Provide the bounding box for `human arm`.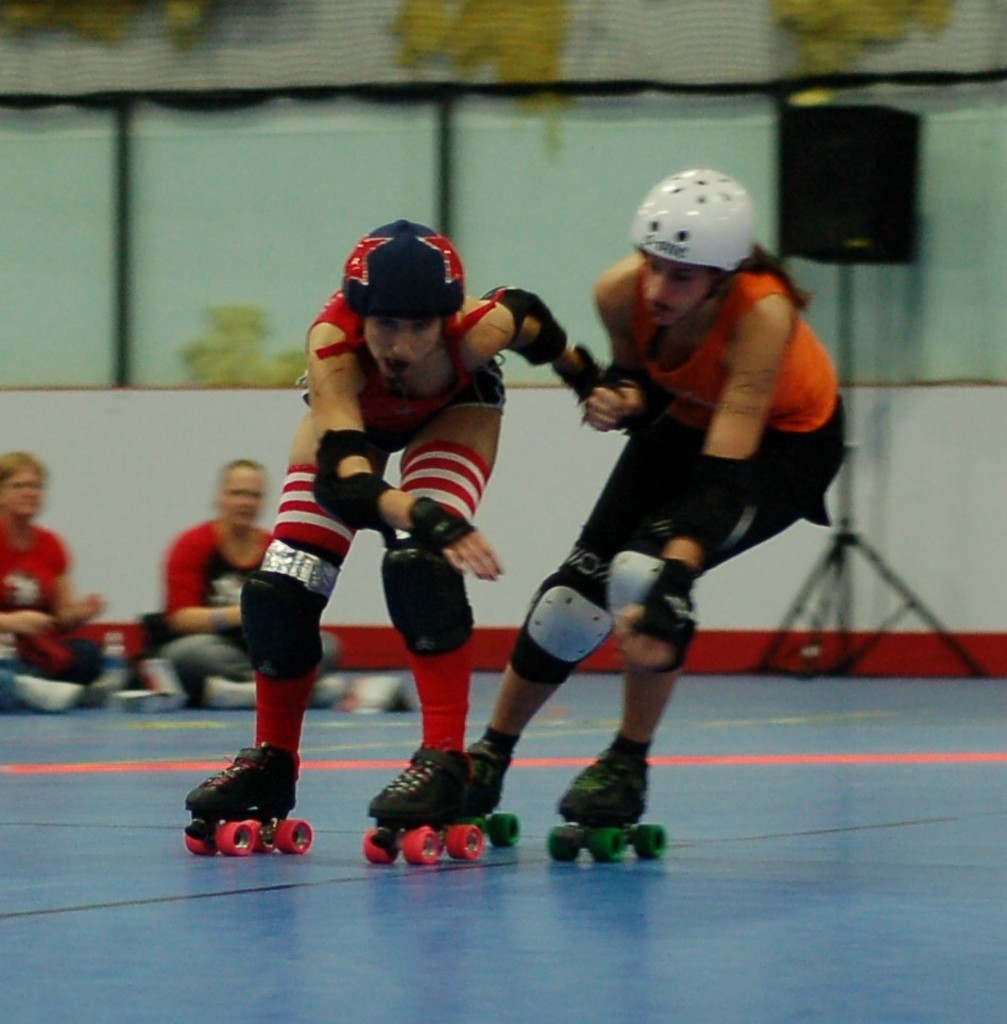
164:534:255:632.
